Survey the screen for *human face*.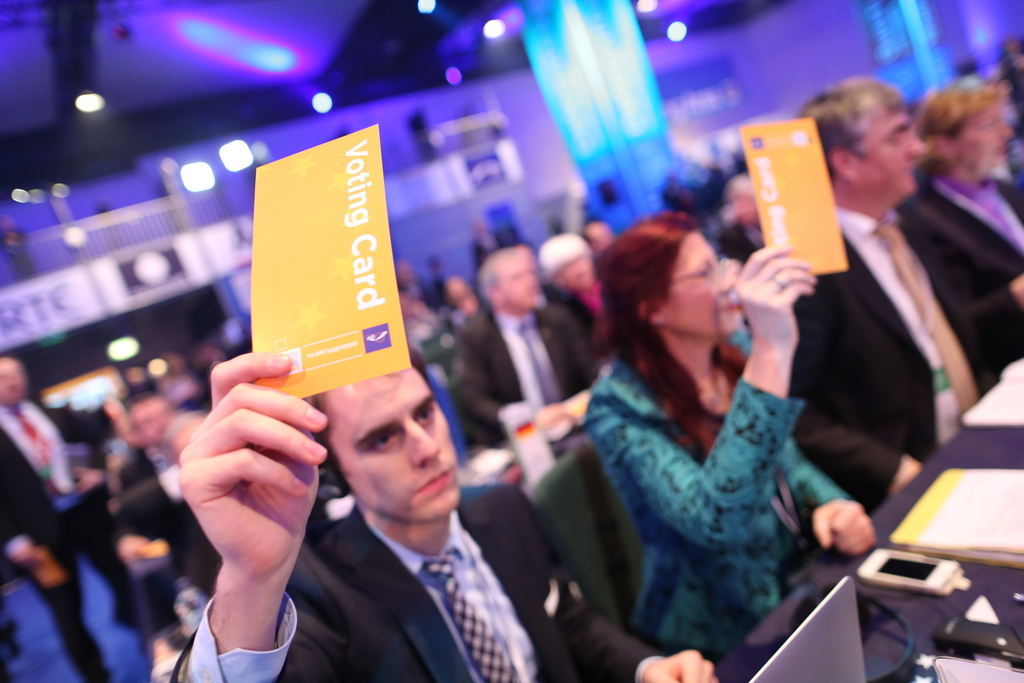
Survey found: BBox(957, 101, 1014, 170).
